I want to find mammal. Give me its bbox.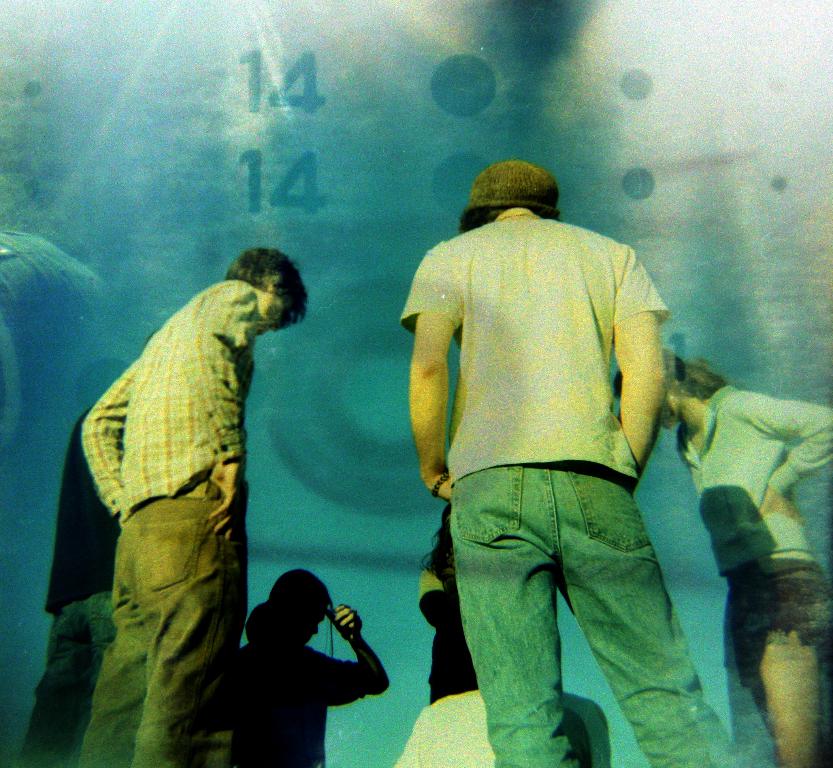
[x1=237, y1=564, x2=391, y2=767].
